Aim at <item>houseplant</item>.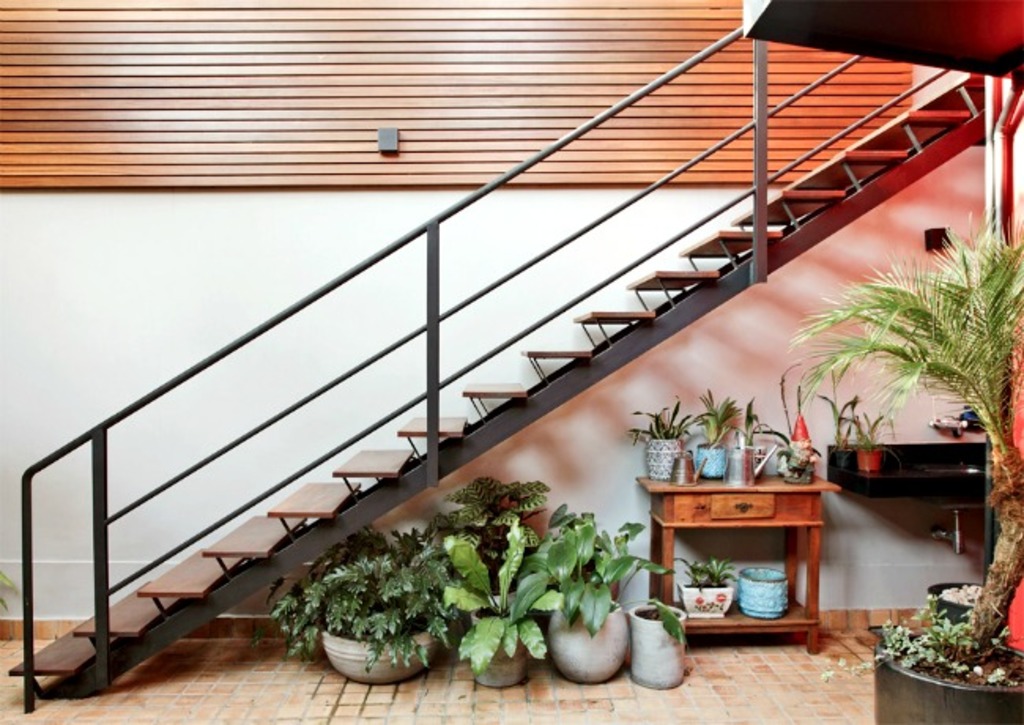
Aimed at [844, 402, 906, 474].
